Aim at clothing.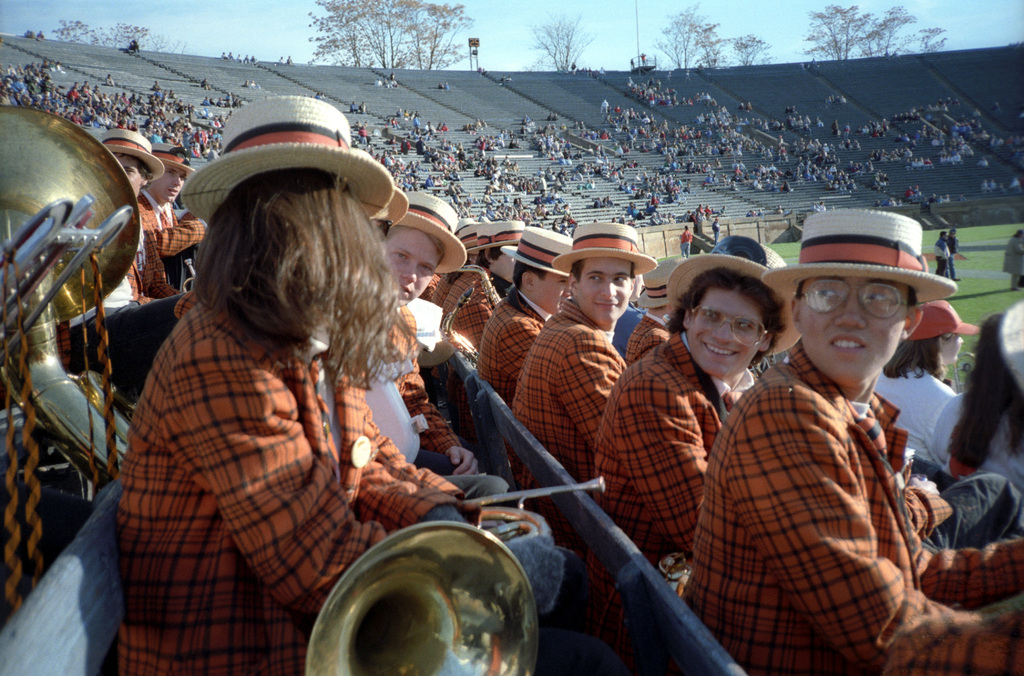
Aimed at [96, 224, 430, 665].
